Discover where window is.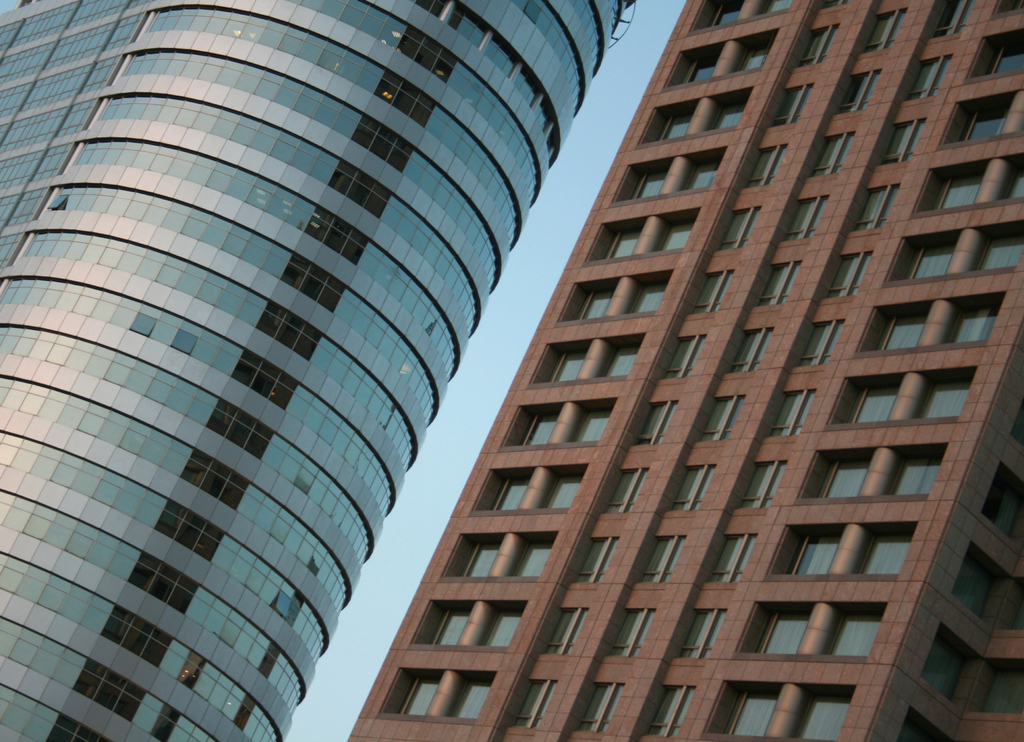
Discovered at locate(609, 609, 659, 655).
